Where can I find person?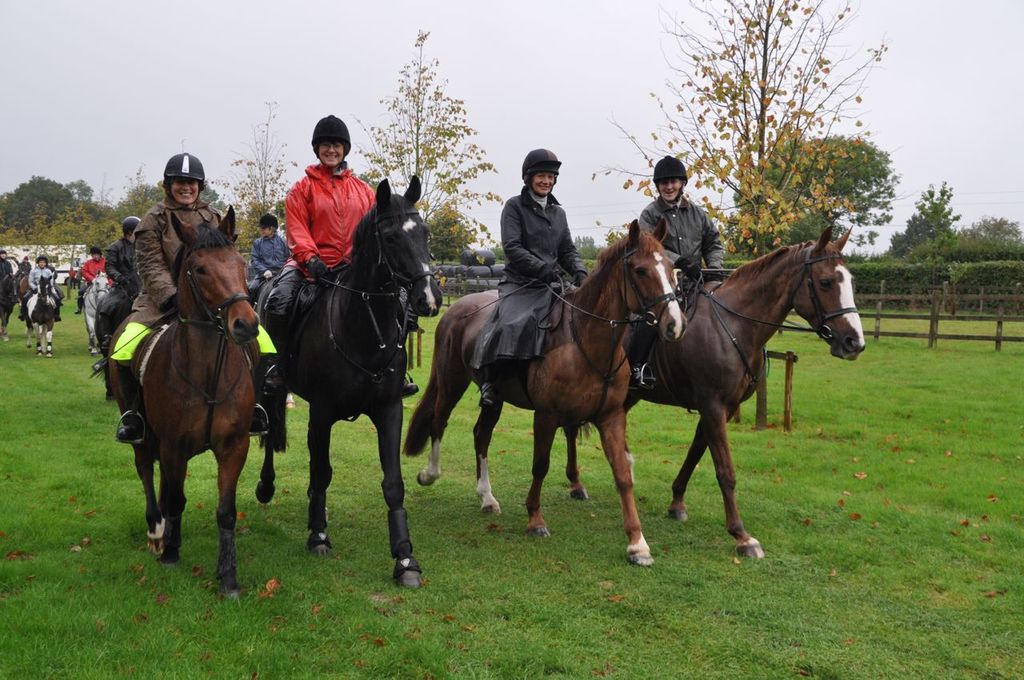
You can find it at 639,159,726,319.
